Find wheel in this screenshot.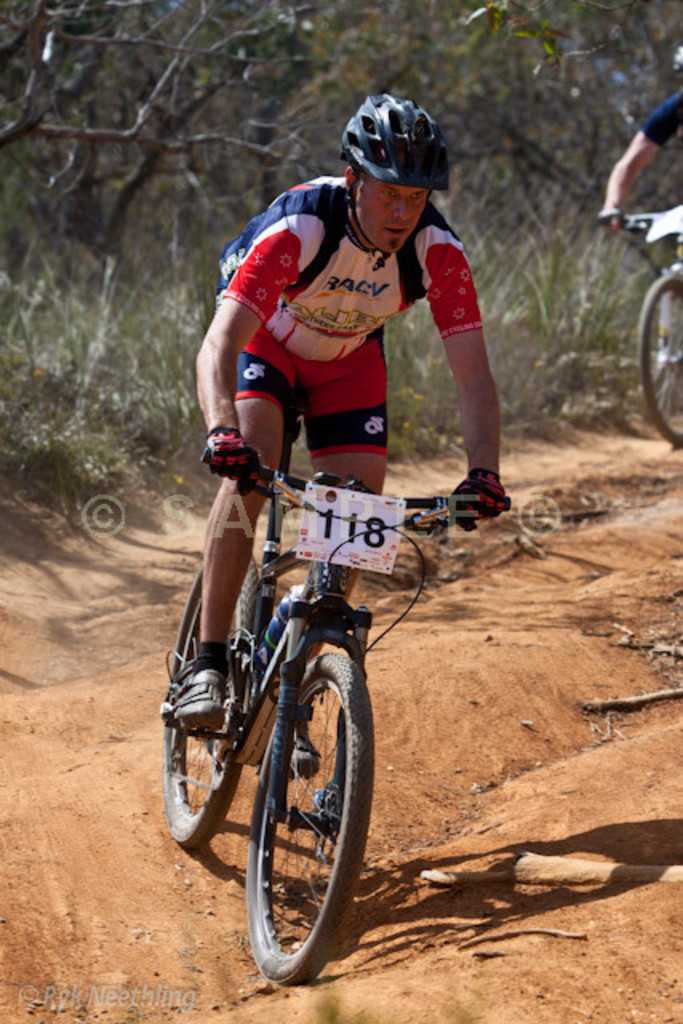
The bounding box for wheel is <box>248,645,381,987</box>.
